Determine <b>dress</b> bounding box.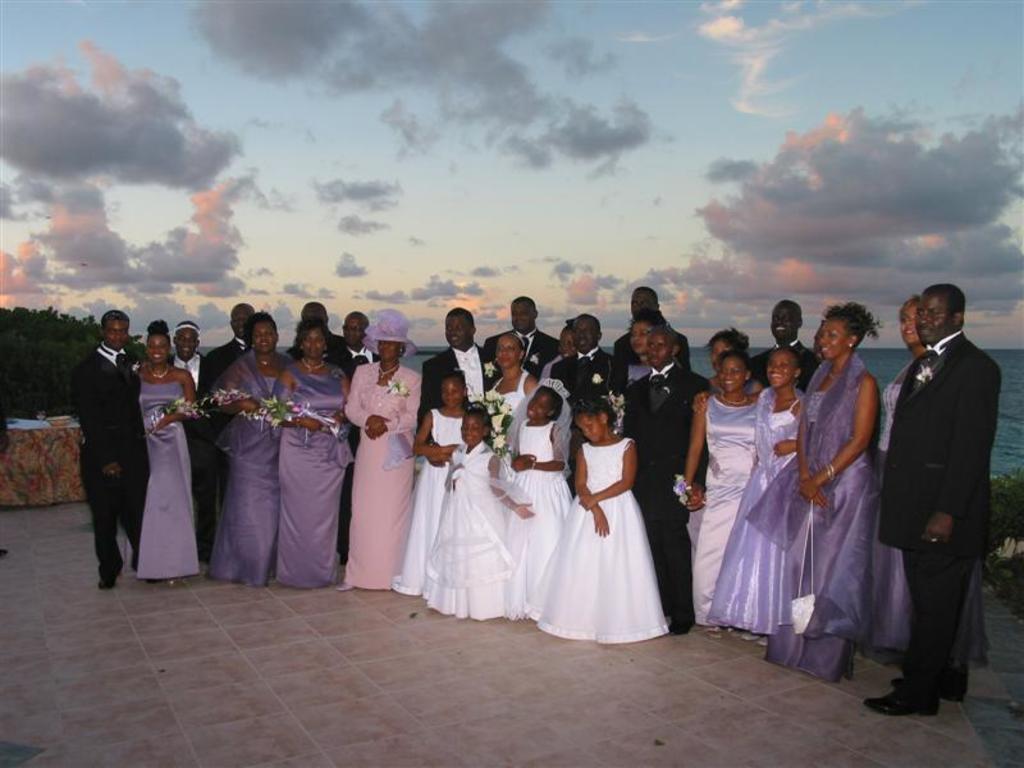
Determined: (x1=503, y1=424, x2=571, y2=621).
